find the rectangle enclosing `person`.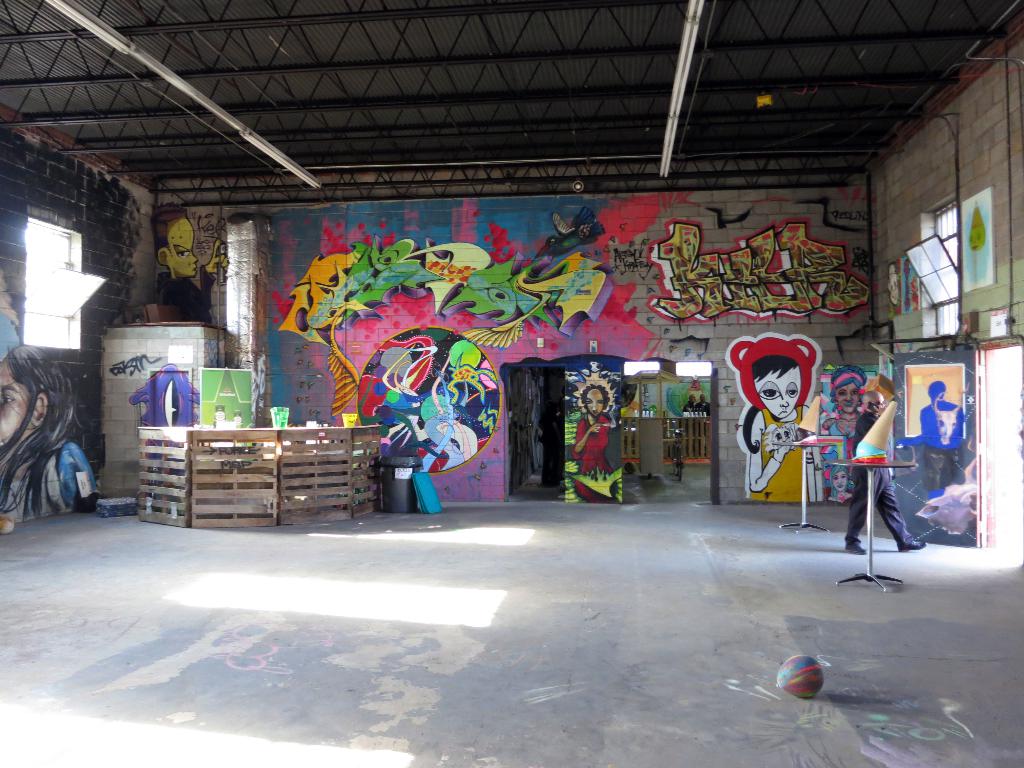
box(813, 367, 876, 500).
